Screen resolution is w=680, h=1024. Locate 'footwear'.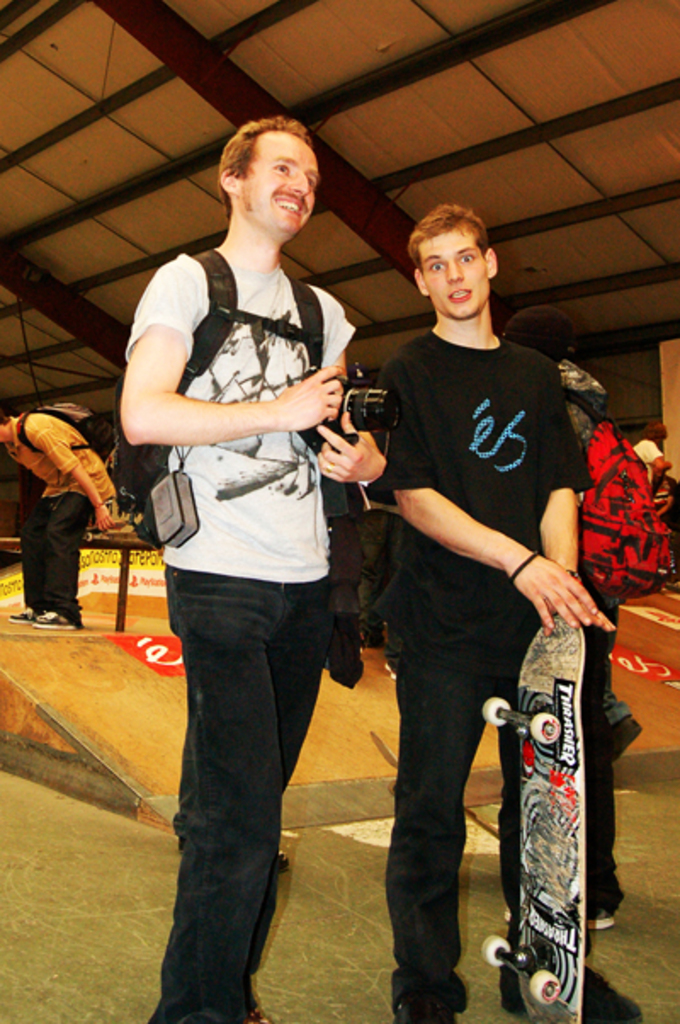
{"left": 5, "top": 606, "right": 36, "bottom": 626}.
